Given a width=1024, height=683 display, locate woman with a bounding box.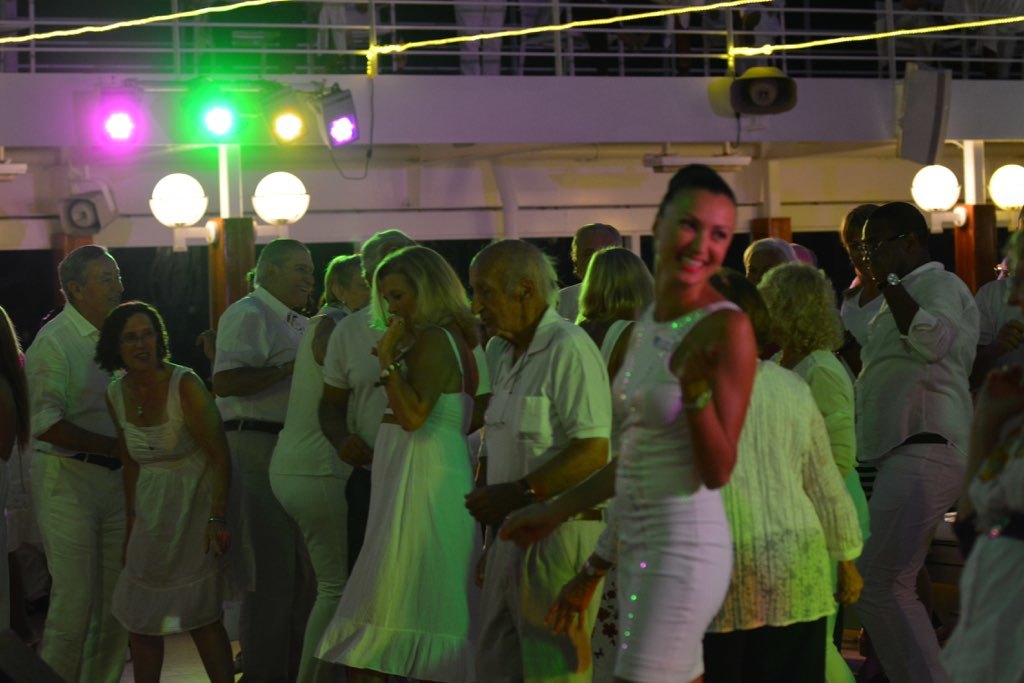
Located: <region>569, 244, 652, 682</region>.
